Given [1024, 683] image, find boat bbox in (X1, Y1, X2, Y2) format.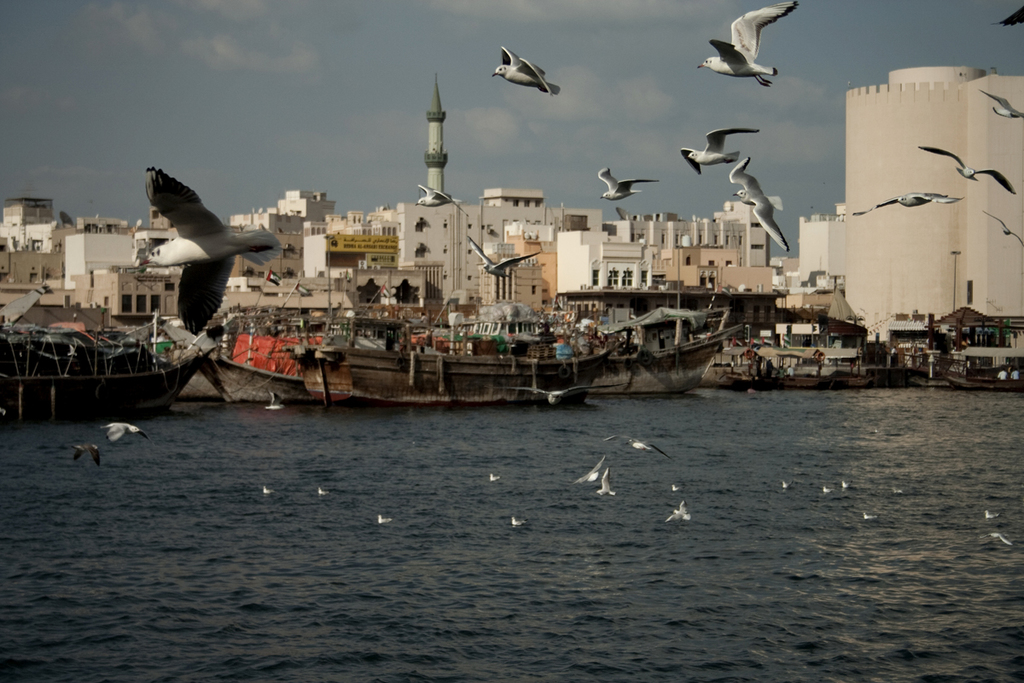
(0, 323, 219, 421).
